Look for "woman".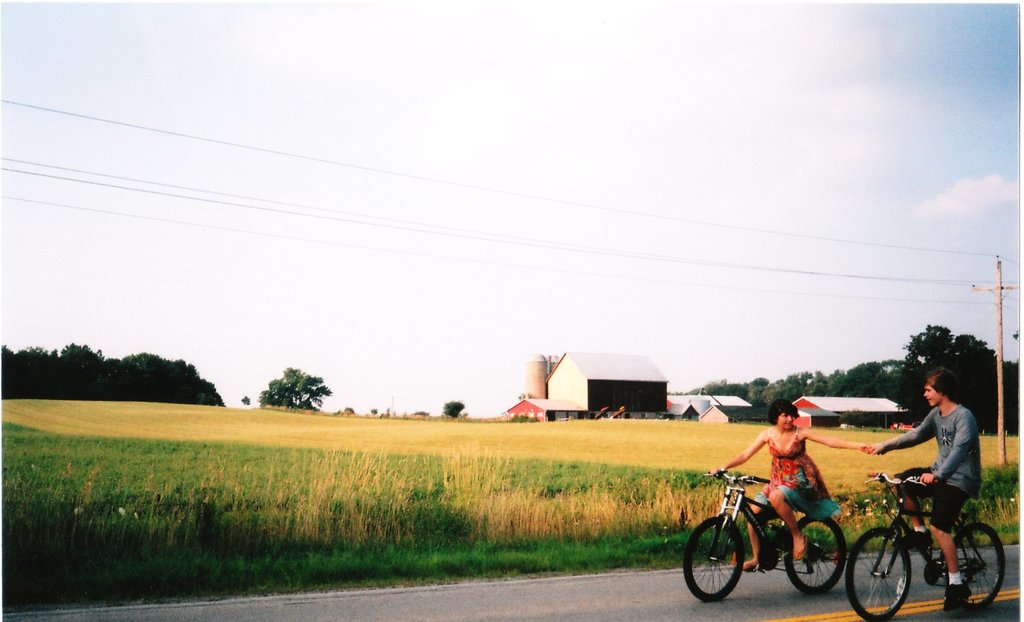
Found: Rect(720, 412, 842, 599).
